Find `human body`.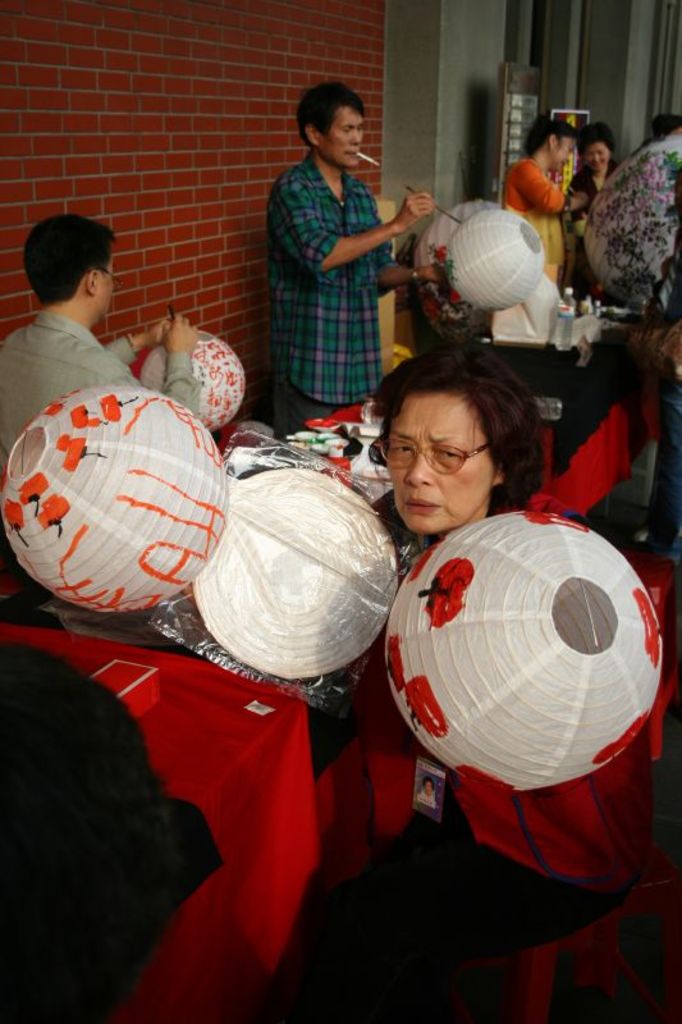
(0,204,196,456).
